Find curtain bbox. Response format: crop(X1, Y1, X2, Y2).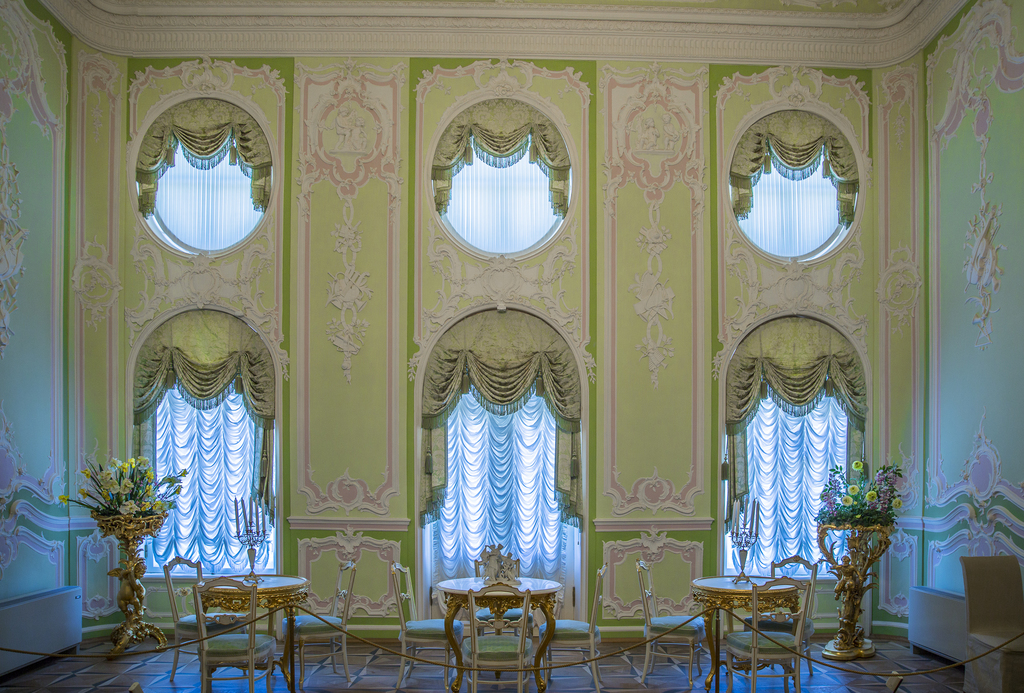
crop(131, 314, 277, 578).
